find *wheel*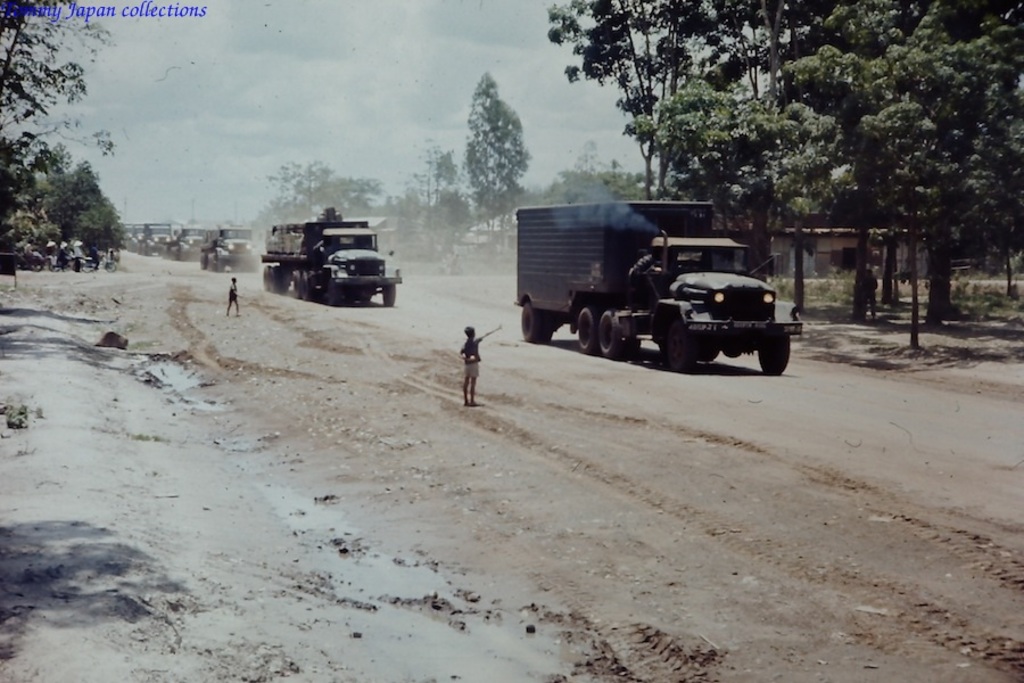
658 312 695 371
